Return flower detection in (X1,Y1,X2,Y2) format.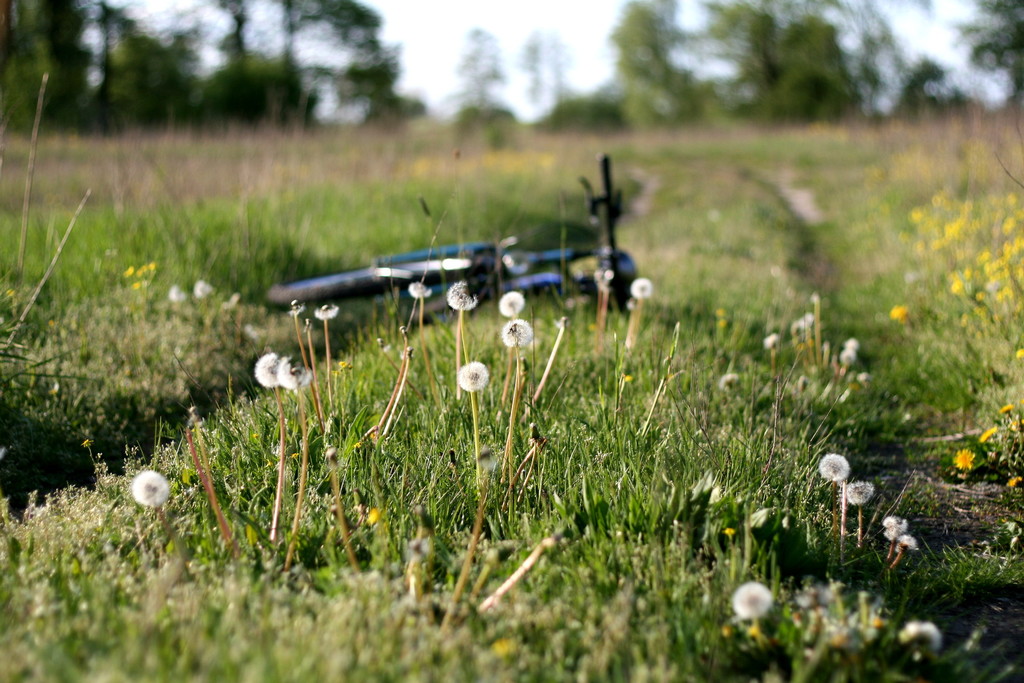
(905,618,940,653).
